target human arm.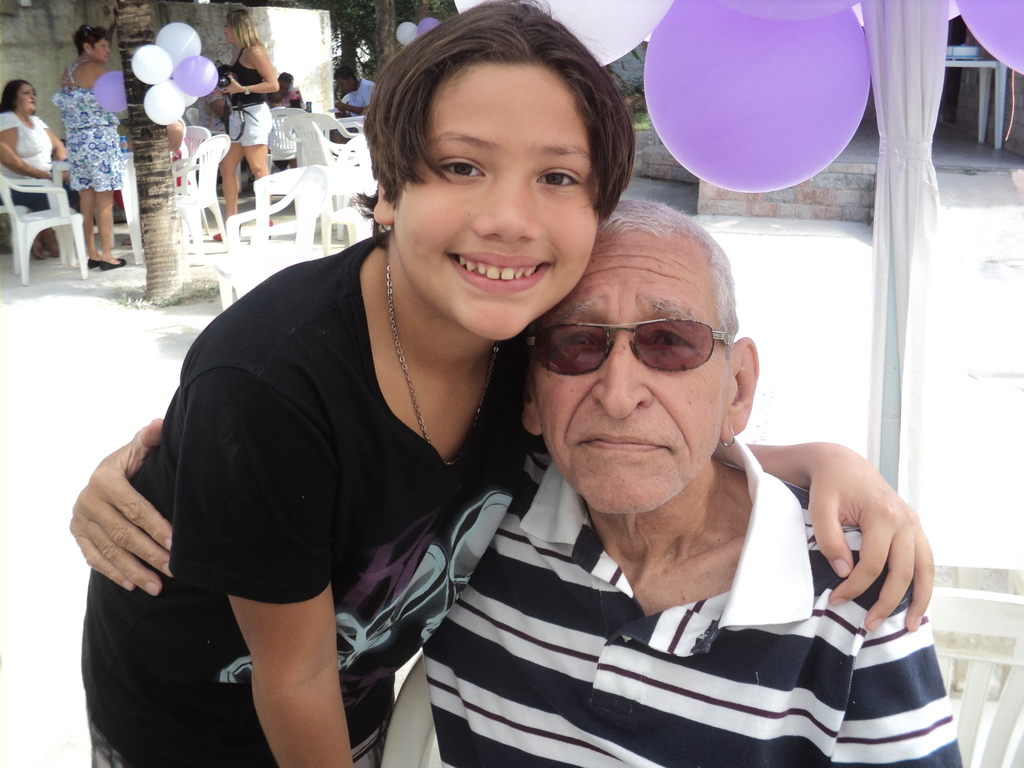
Target region: <box>47,121,70,173</box>.
